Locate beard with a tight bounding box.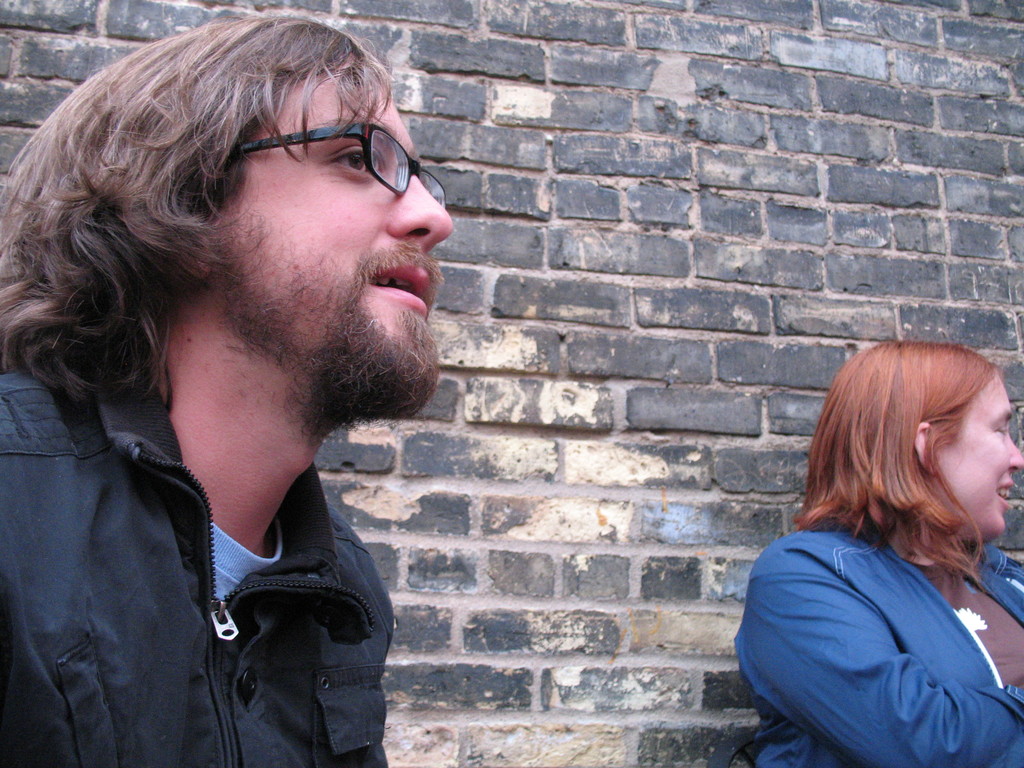
x1=166, y1=166, x2=417, y2=429.
